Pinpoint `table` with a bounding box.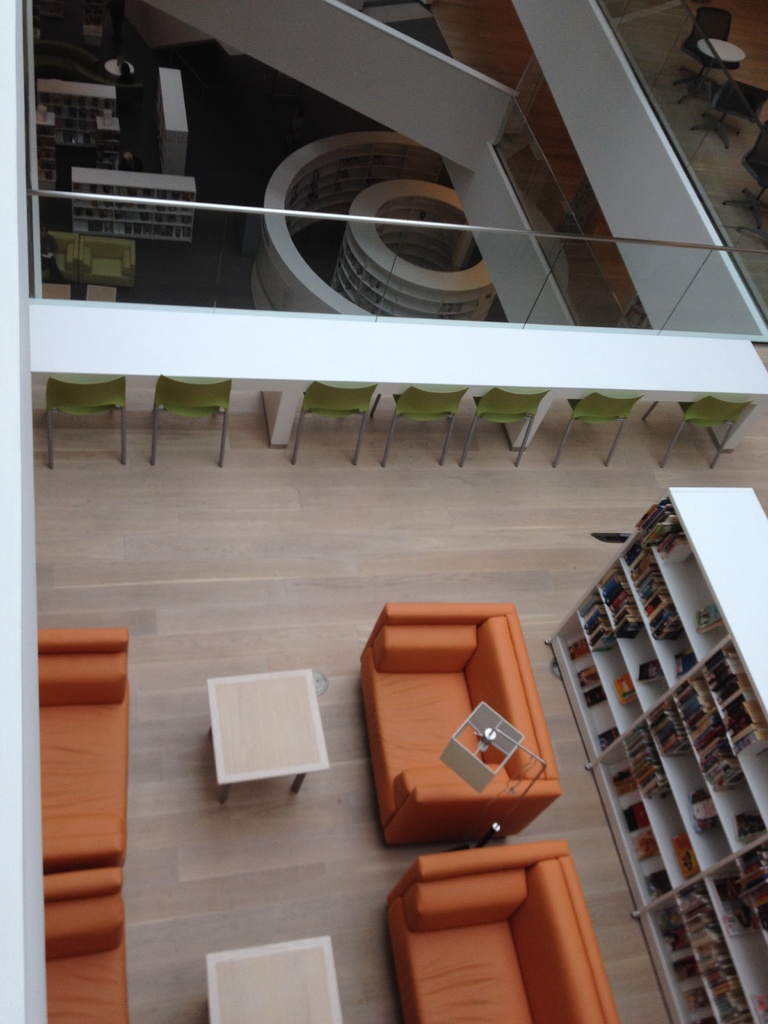
box=[205, 934, 346, 1023].
